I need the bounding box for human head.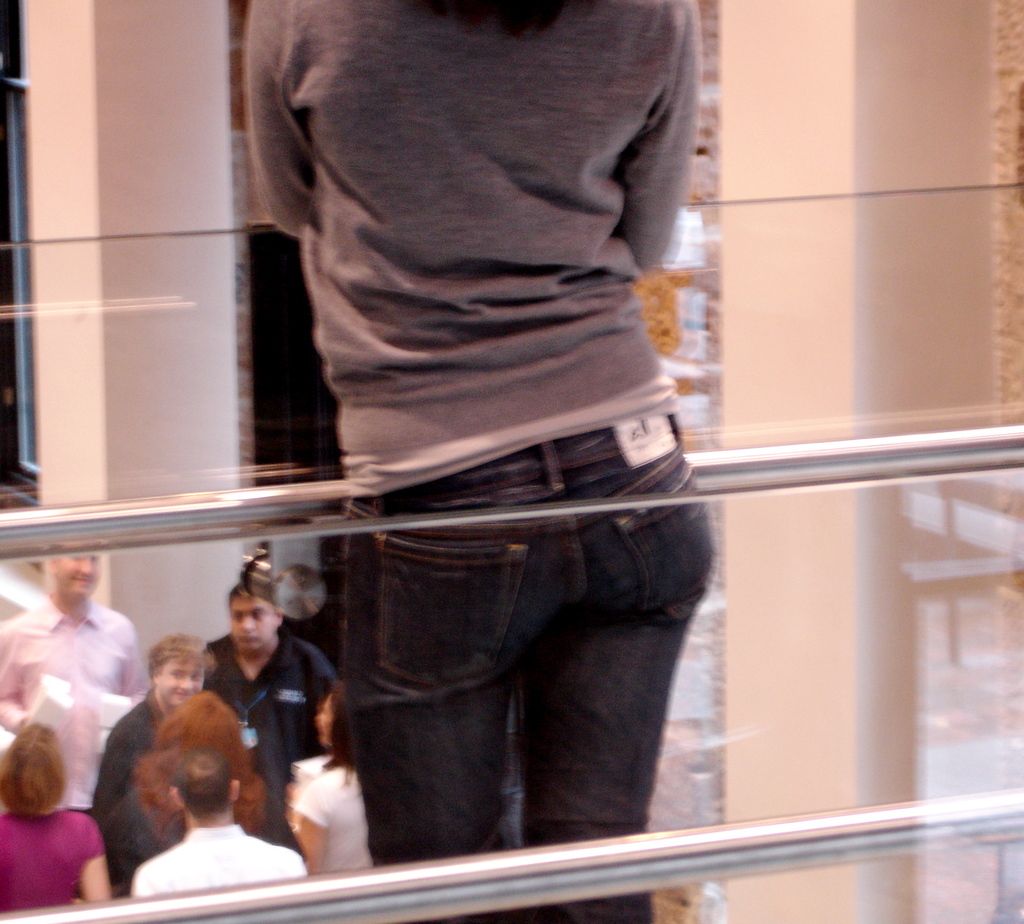
Here it is: 168/750/234/816.
